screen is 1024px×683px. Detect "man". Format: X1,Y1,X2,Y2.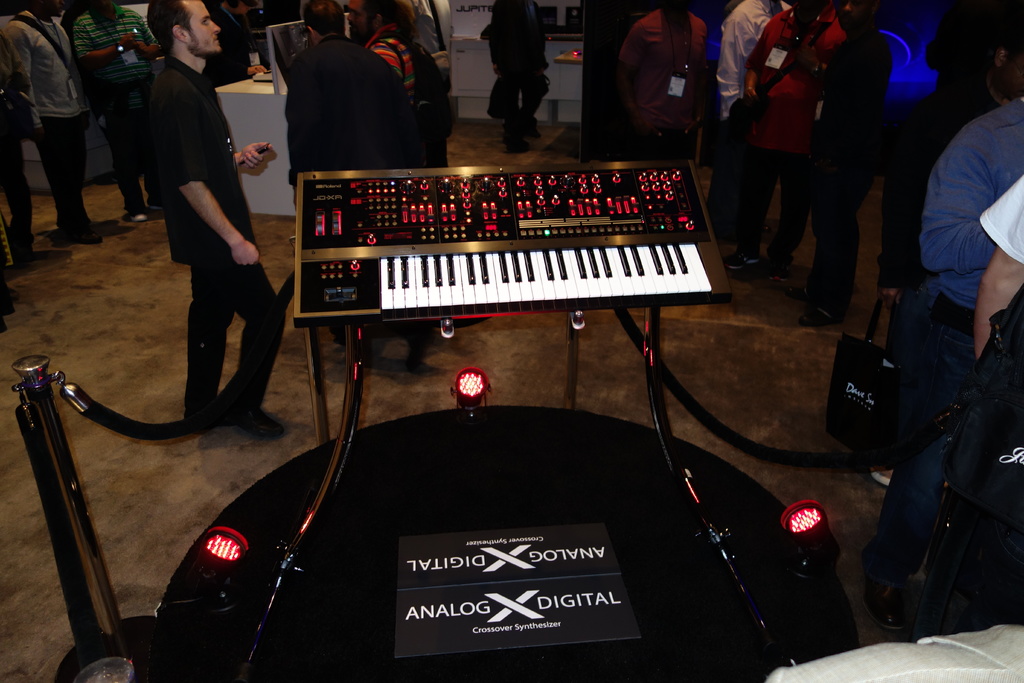
782,0,900,333.
